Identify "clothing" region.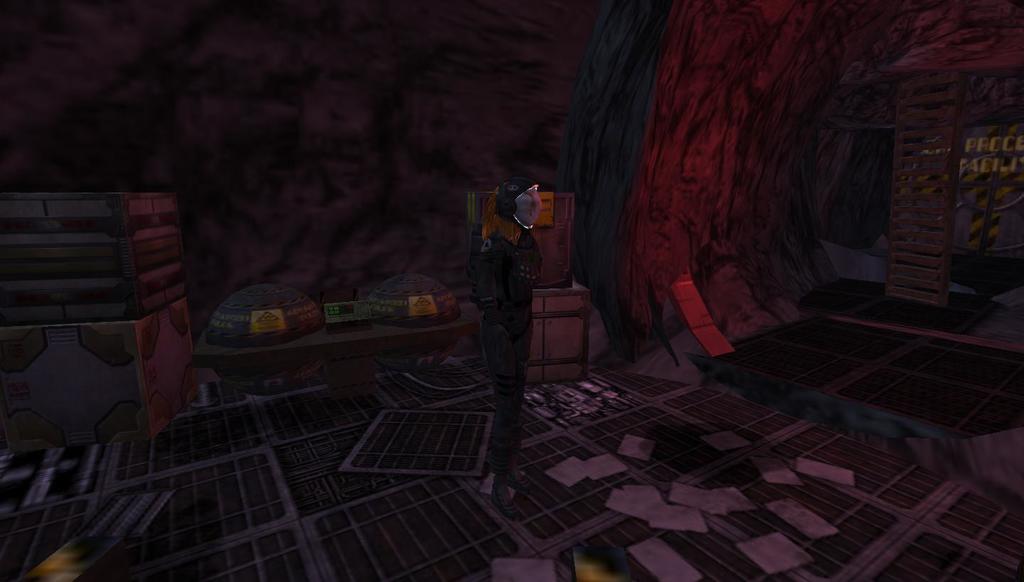
Region: <region>462, 174, 550, 455</region>.
